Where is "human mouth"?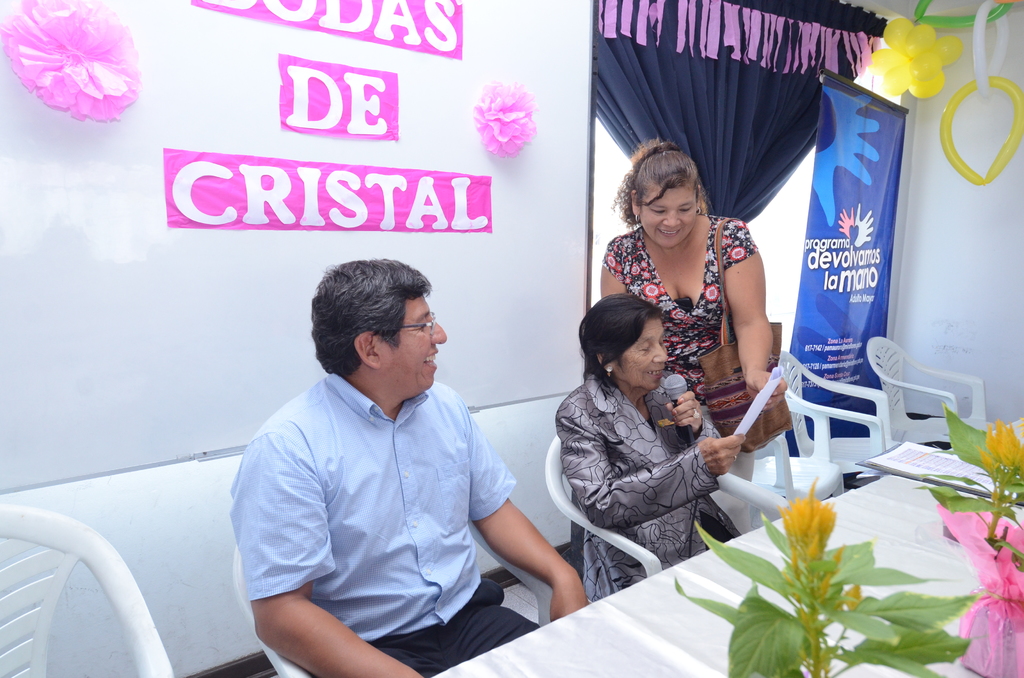
bbox=(424, 352, 437, 366).
